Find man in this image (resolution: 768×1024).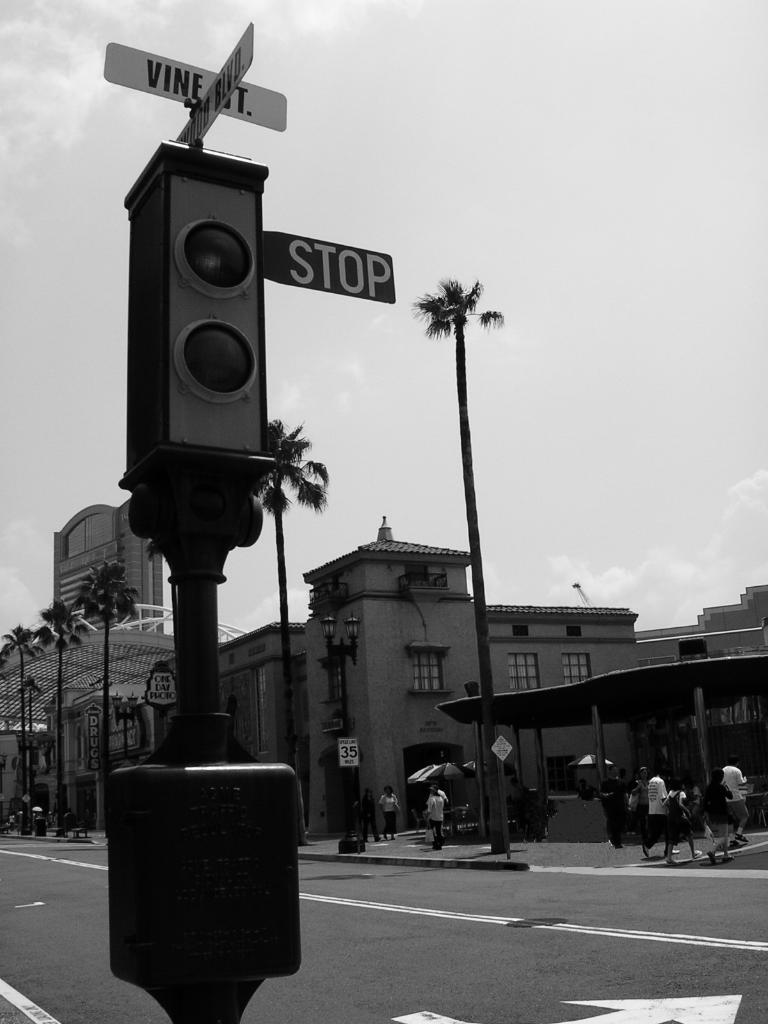
[639,769,678,866].
